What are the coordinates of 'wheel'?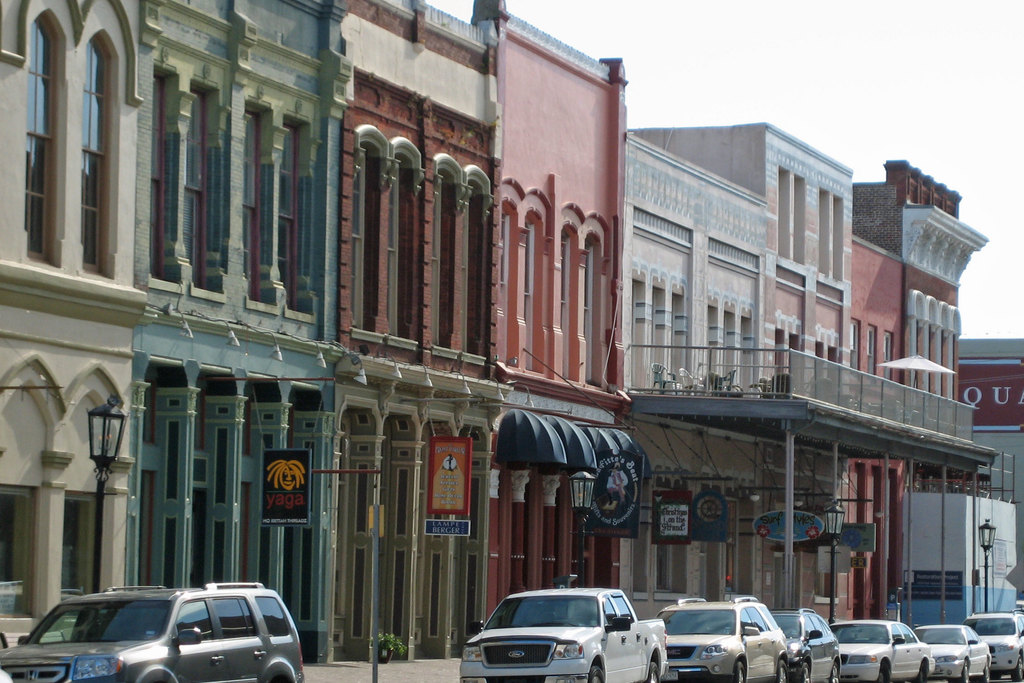
rect(827, 663, 840, 682).
